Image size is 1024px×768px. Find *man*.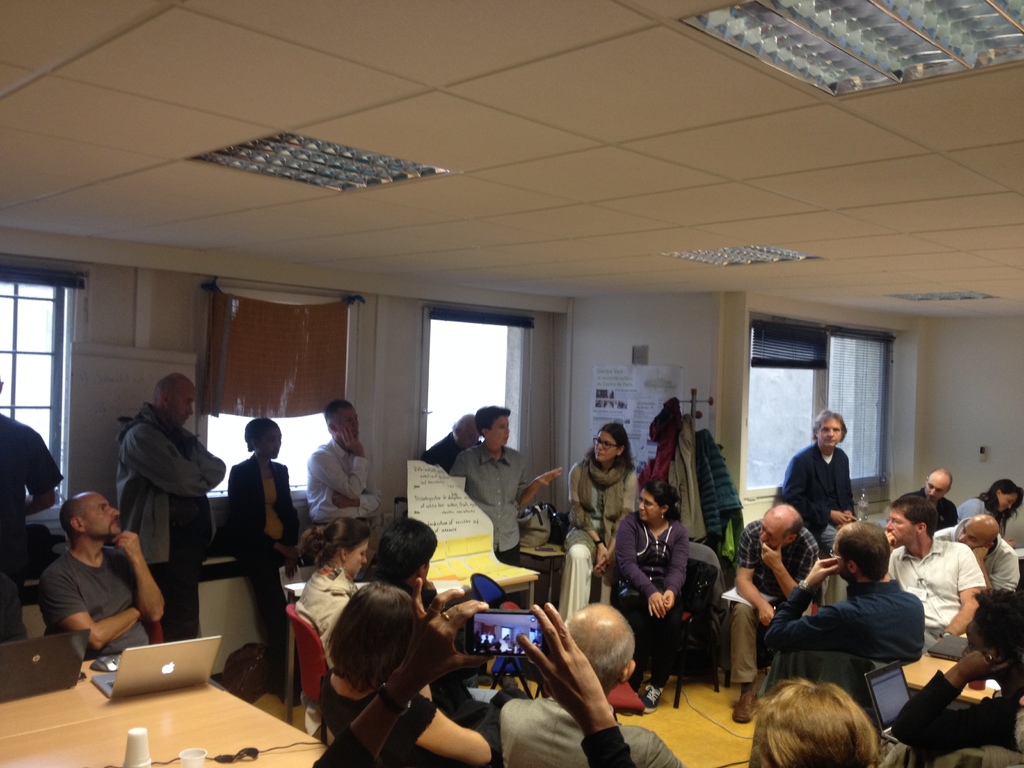
BBox(115, 373, 227, 639).
